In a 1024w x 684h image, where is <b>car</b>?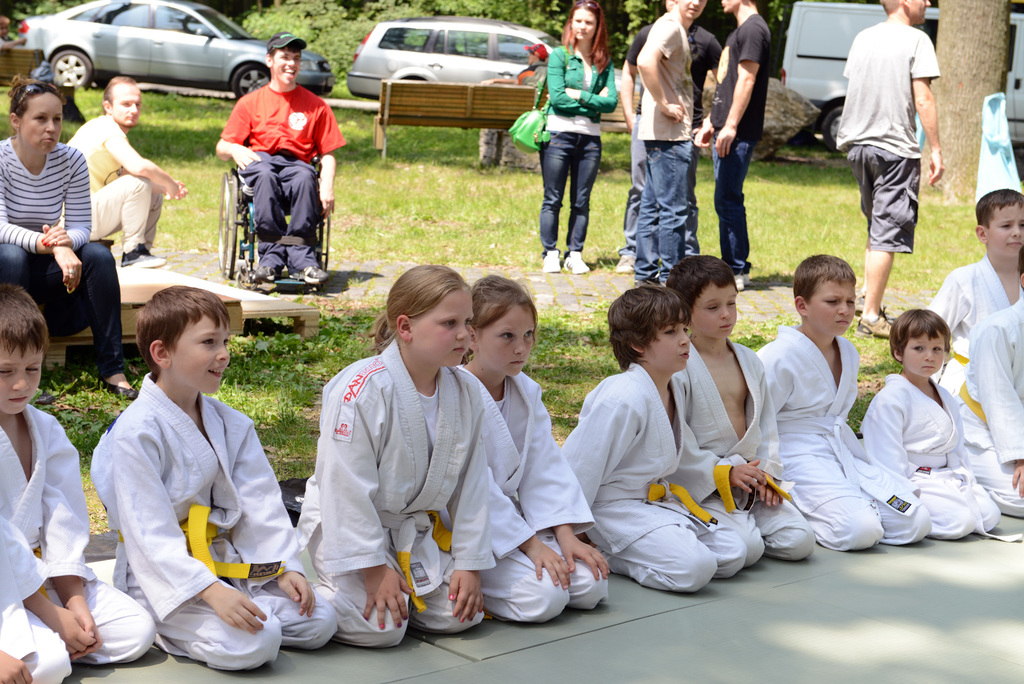
780:3:1023:151.
